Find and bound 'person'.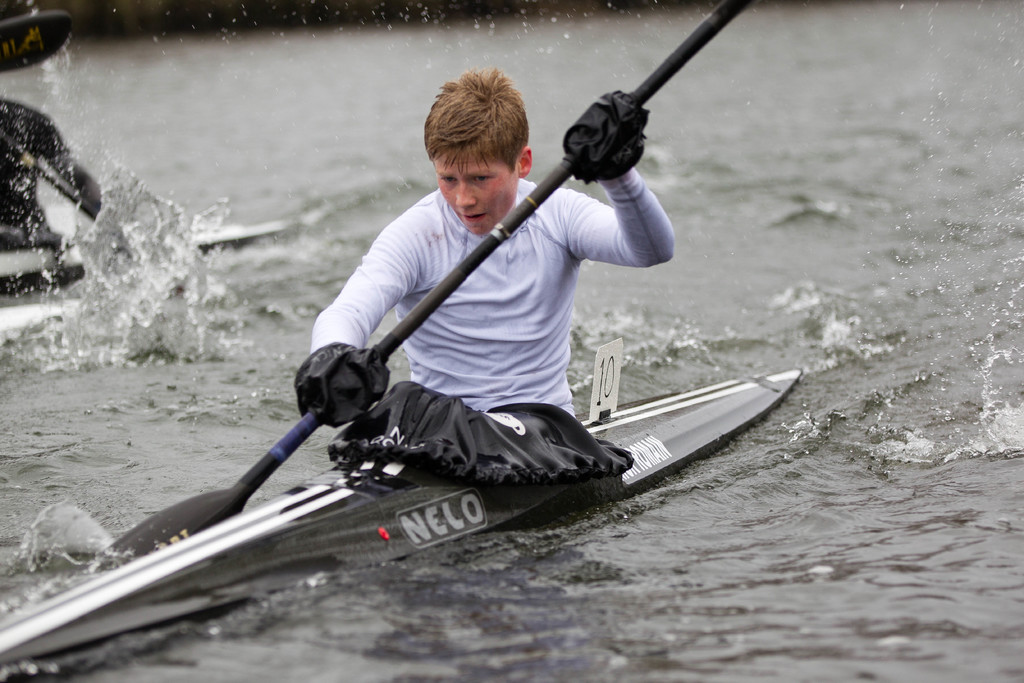
Bound: 0,90,108,265.
